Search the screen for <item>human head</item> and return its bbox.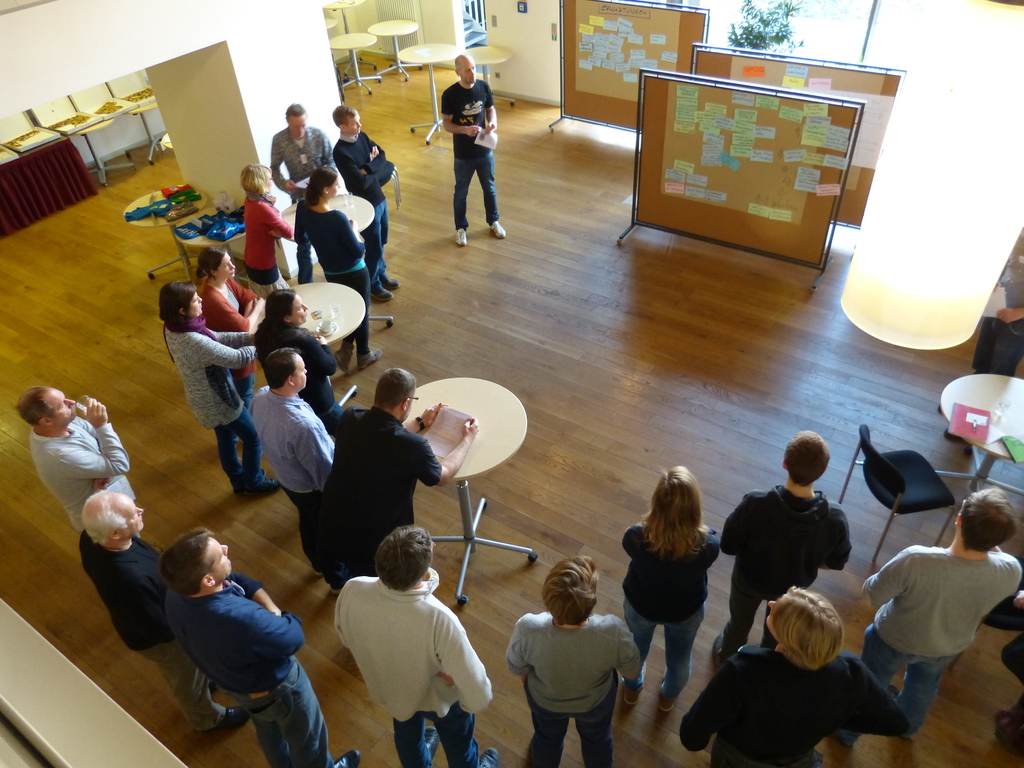
Found: select_region(156, 527, 233, 596).
